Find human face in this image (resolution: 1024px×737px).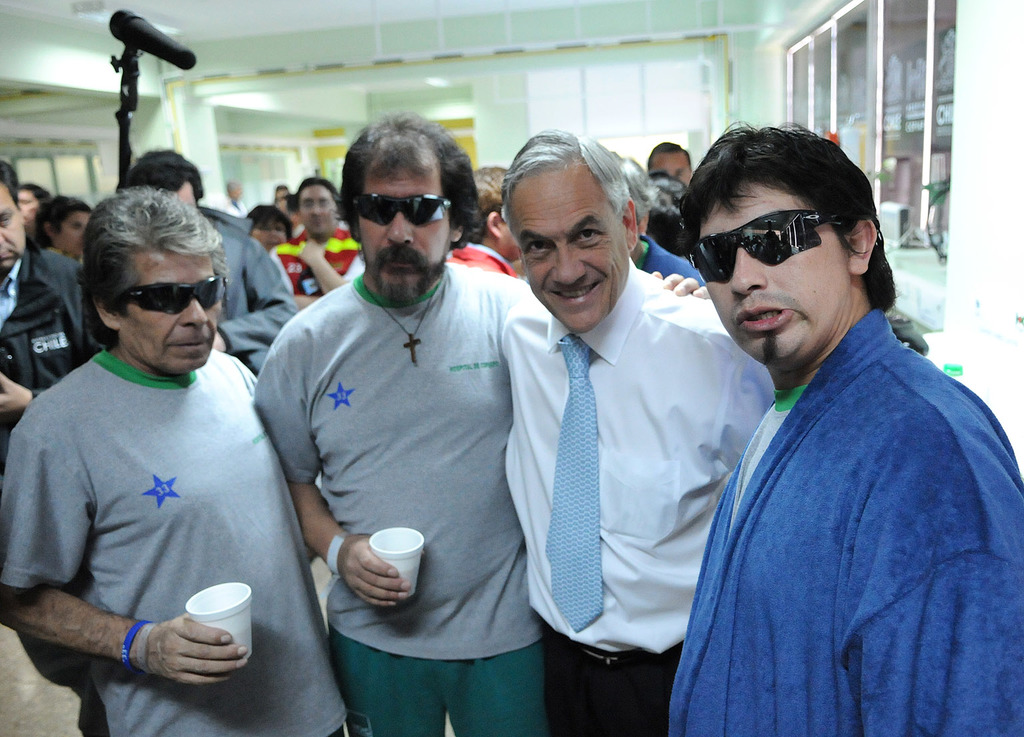
{"left": 119, "top": 249, "right": 225, "bottom": 372}.
